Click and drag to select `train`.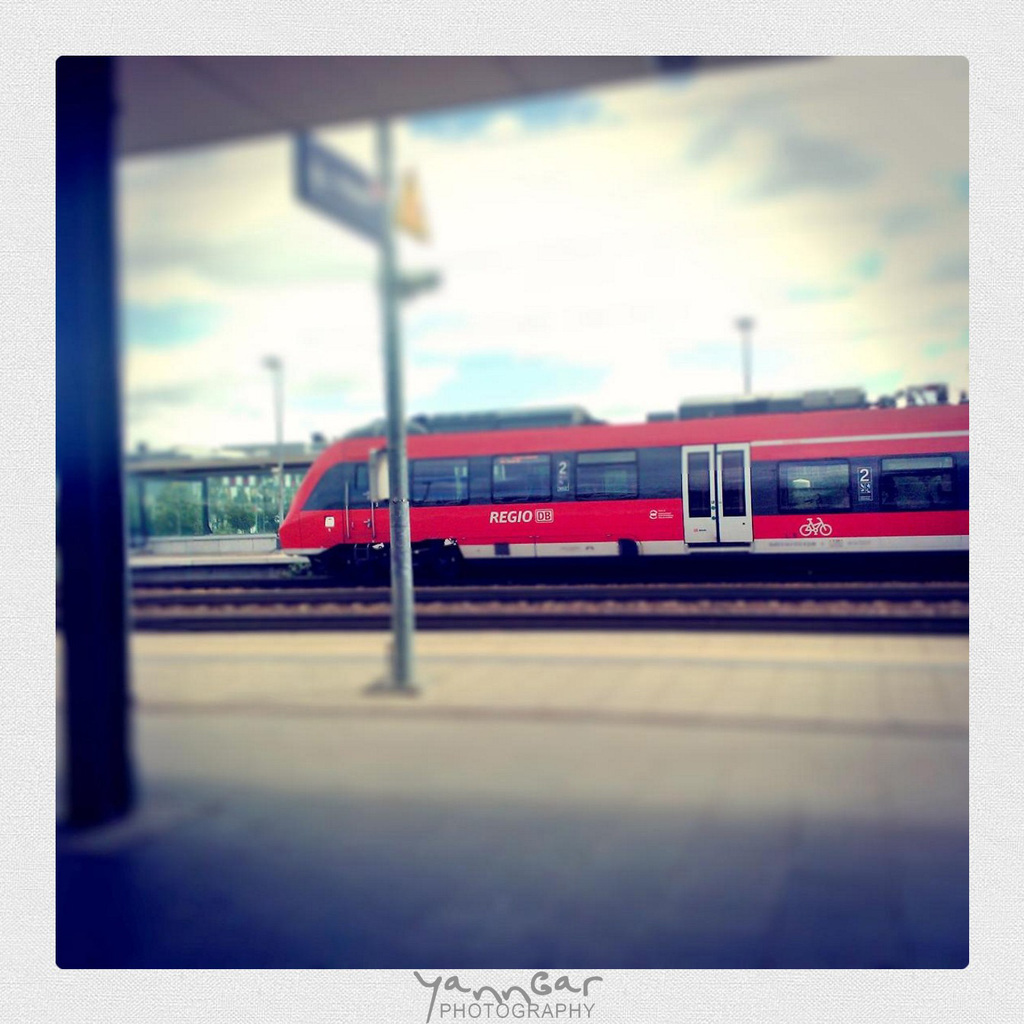
Selection: bbox=[274, 385, 970, 581].
